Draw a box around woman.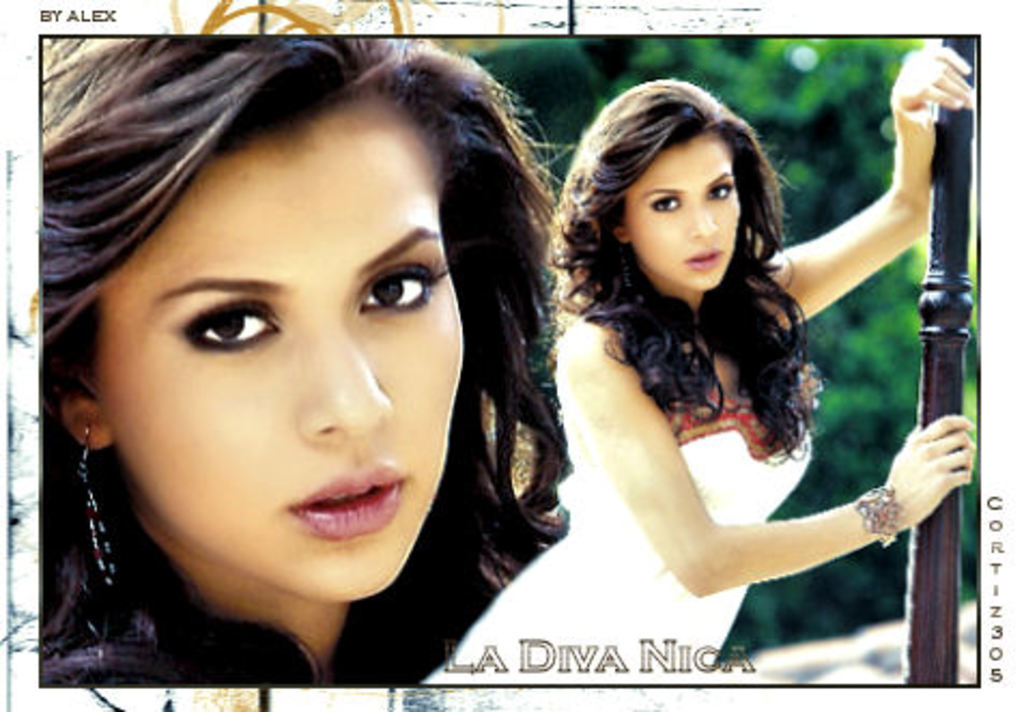
crop(428, 45, 975, 693).
